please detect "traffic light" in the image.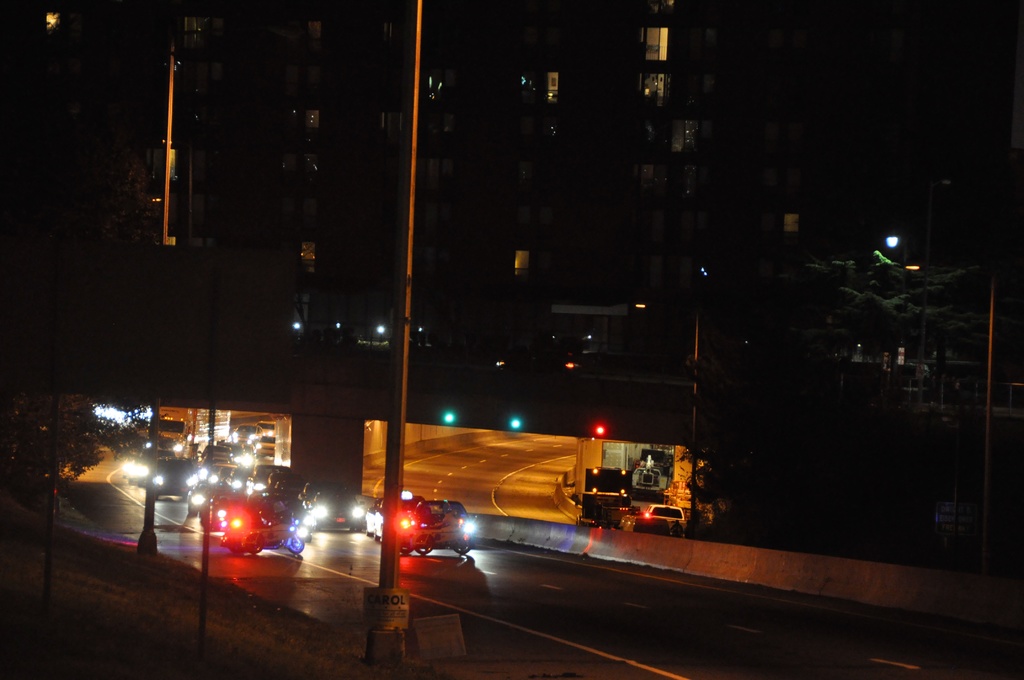
crop(511, 417, 522, 429).
